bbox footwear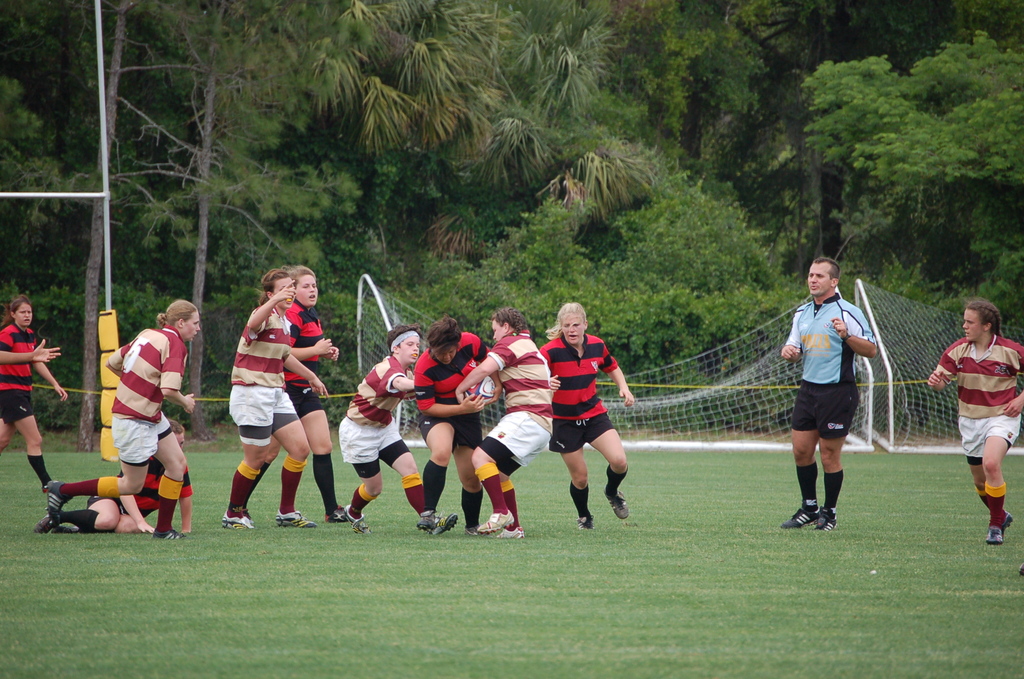
(29, 511, 62, 539)
